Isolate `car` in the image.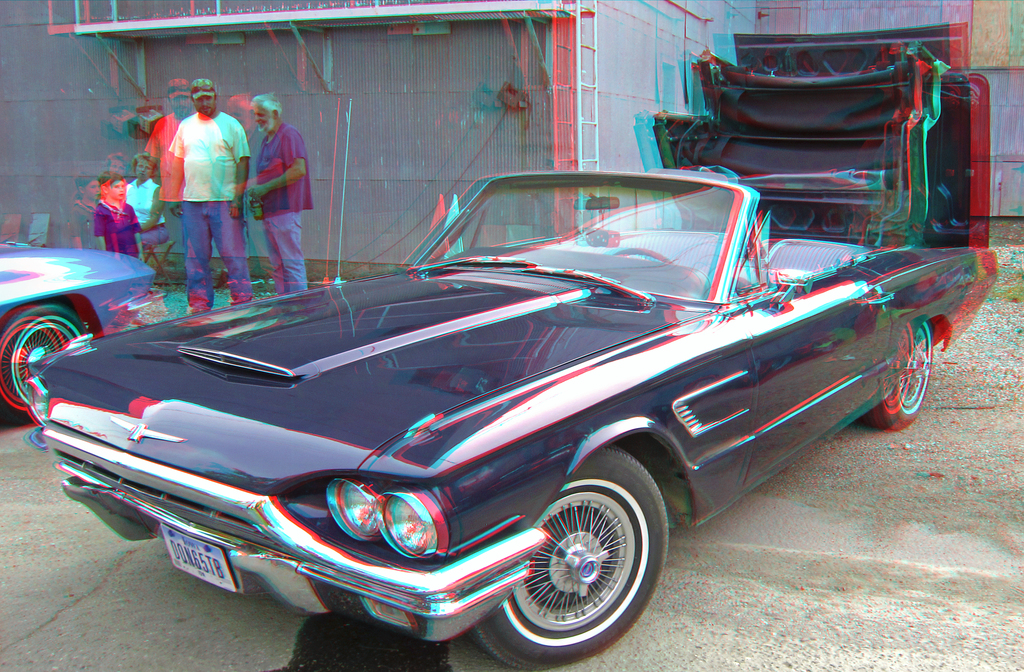
Isolated region: crop(37, 184, 906, 646).
